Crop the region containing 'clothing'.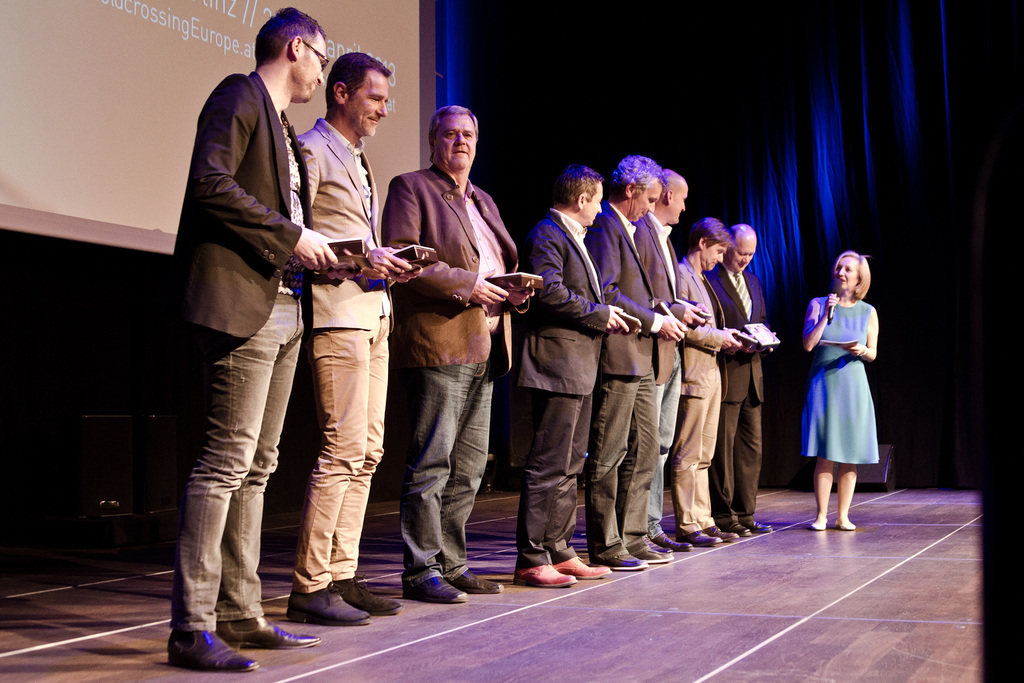
Crop region: region(621, 218, 685, 540).
